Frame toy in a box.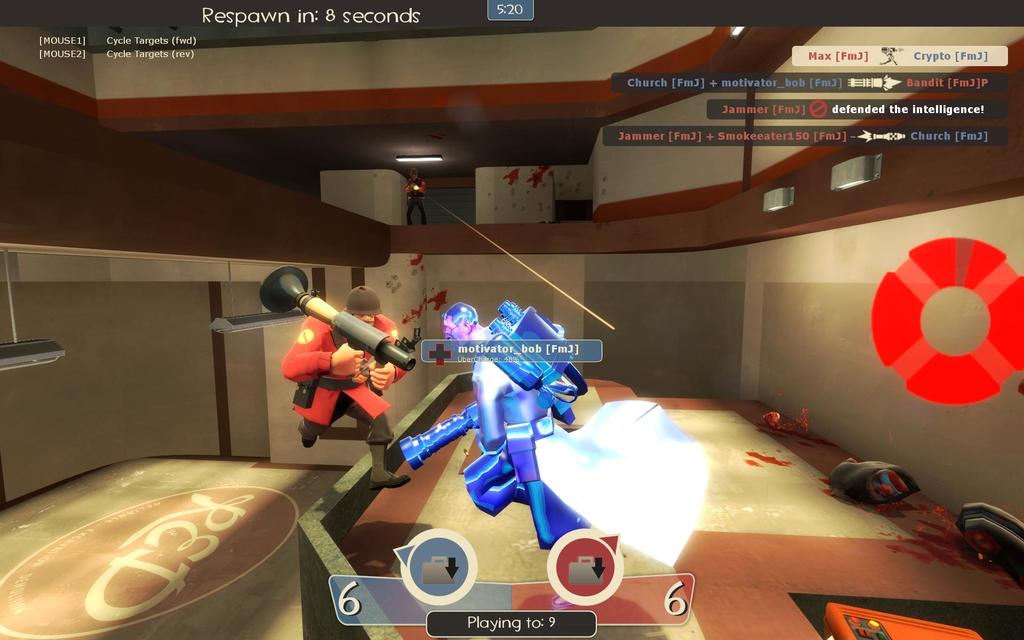
<region>260, 293, 422, 456</region>.
